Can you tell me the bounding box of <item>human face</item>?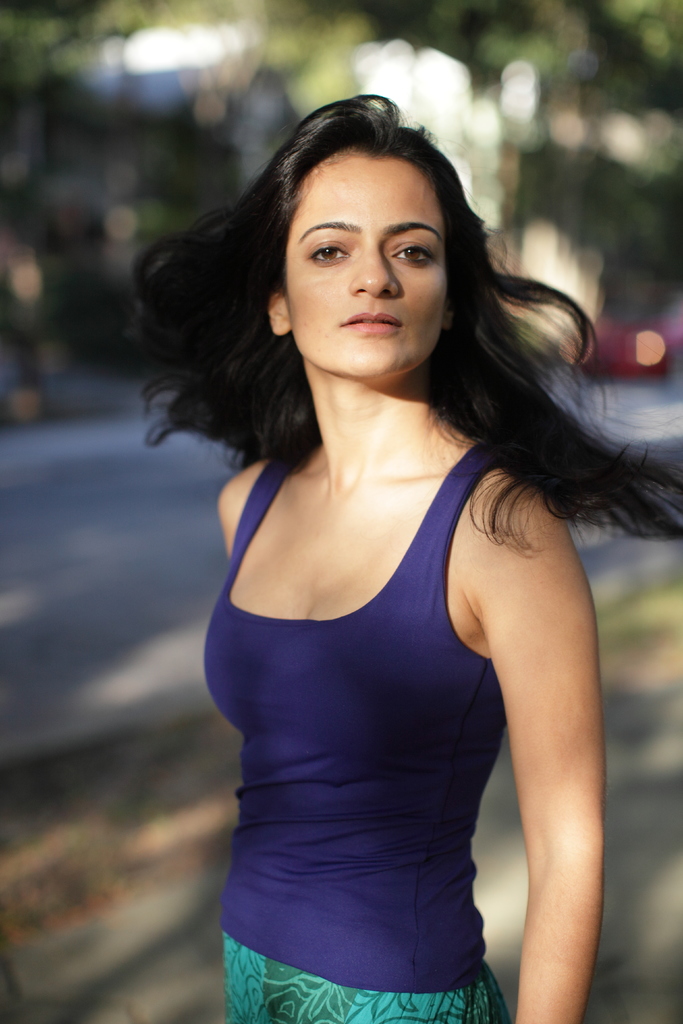
<region>283, 161, 451, 395</region>.
